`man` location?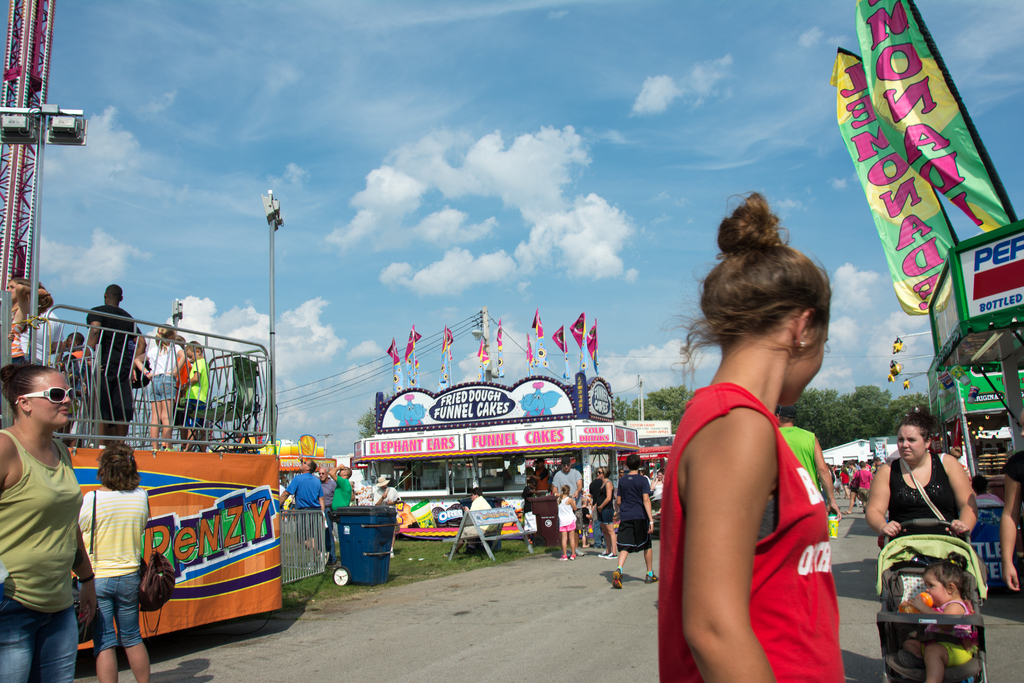
detection(445, 490, 496, 556)
